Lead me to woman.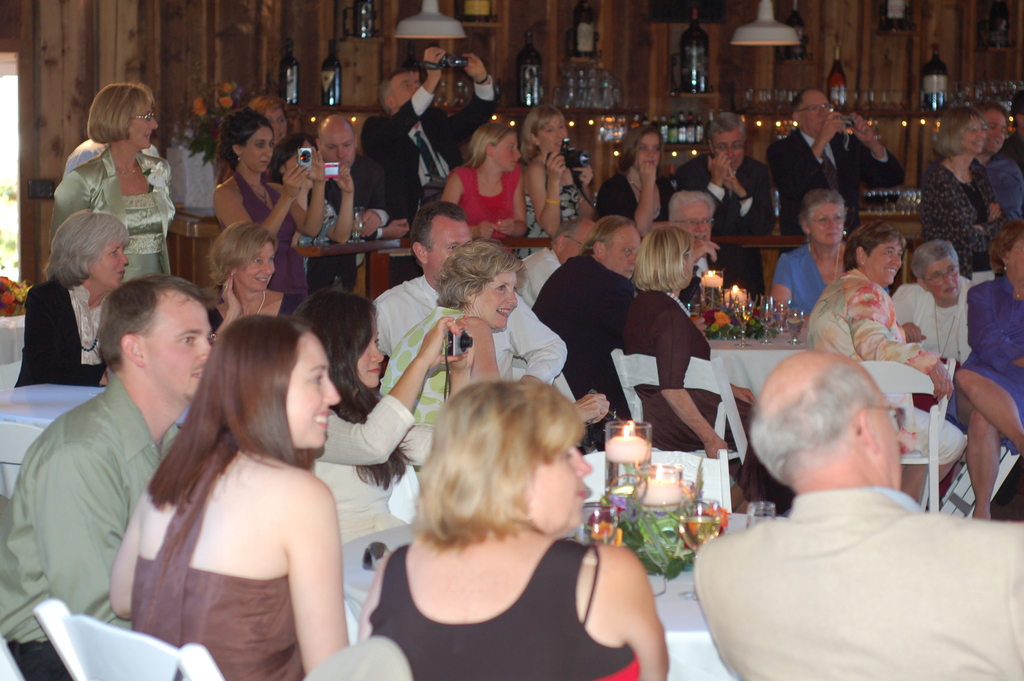
Lead to region(436, 118, 532, 260).
